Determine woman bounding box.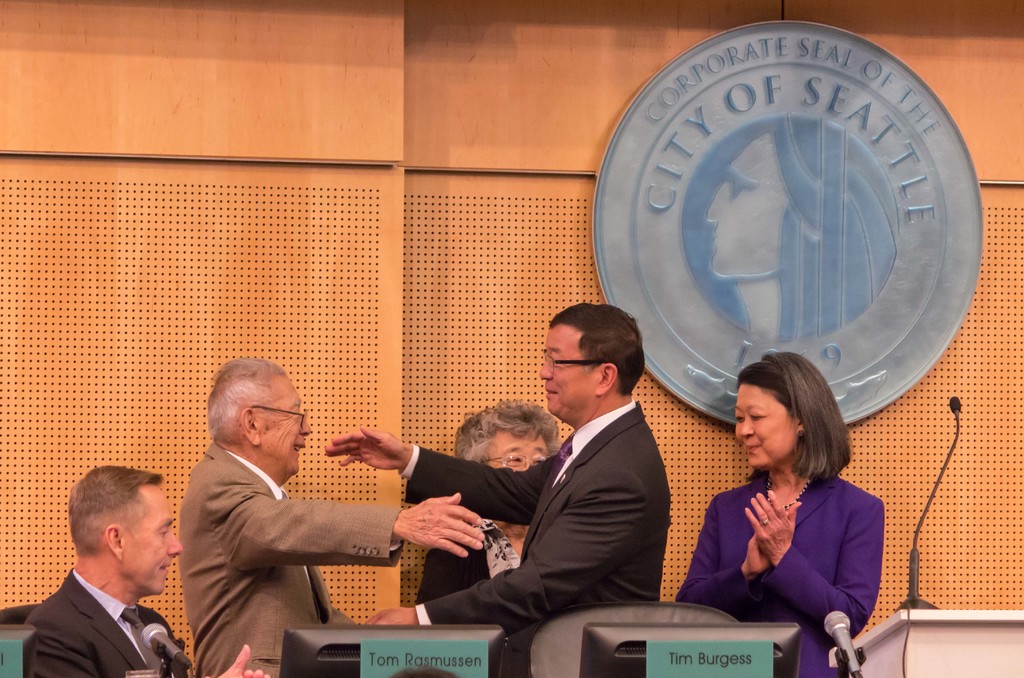
Determined: 677, 350, 884, 656.
